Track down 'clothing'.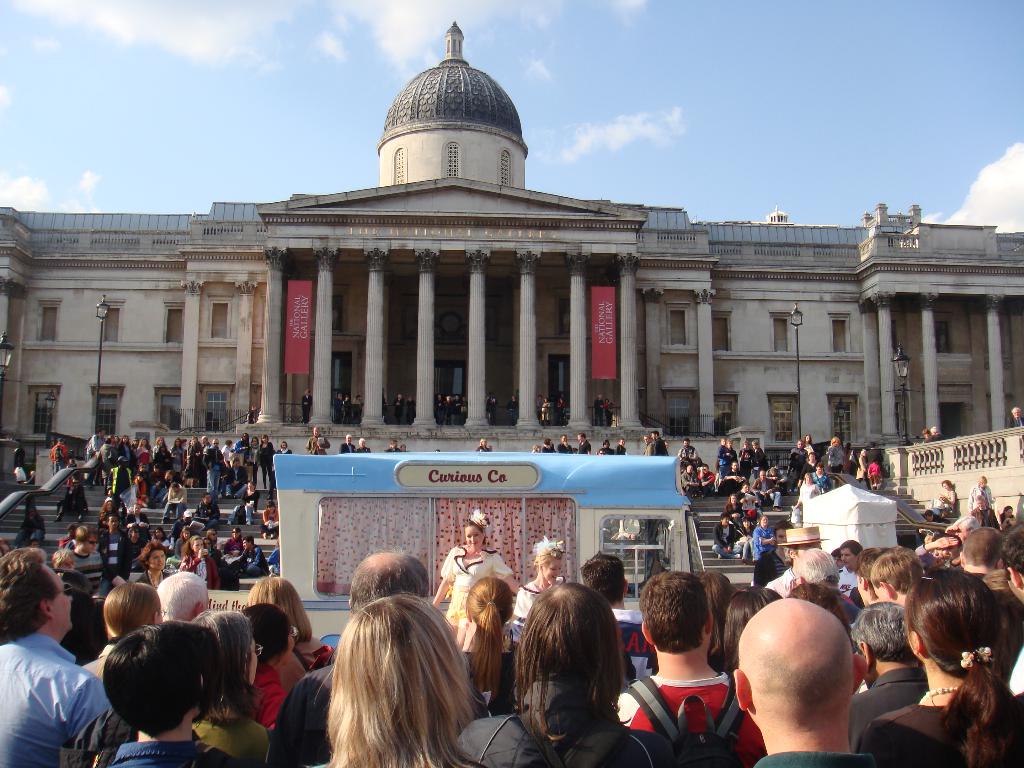
Tracked to [x1=222, y1=536, x2=245, y2=556].
